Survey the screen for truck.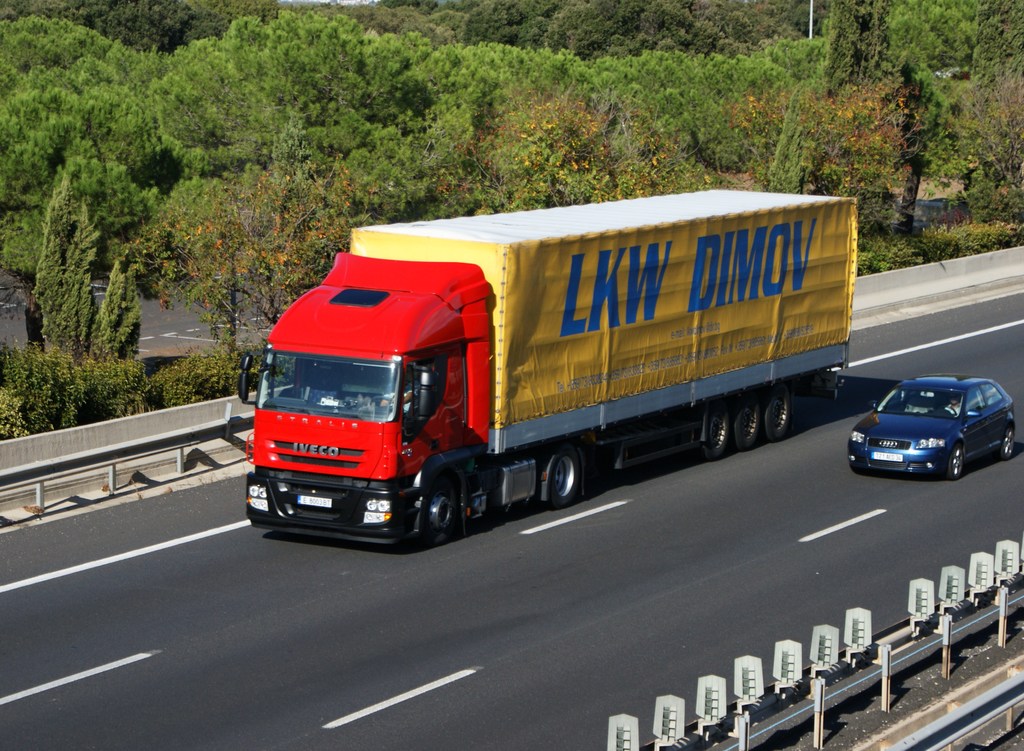
Survey found: [x1=245, y1=206, x2=861, y2=552].
